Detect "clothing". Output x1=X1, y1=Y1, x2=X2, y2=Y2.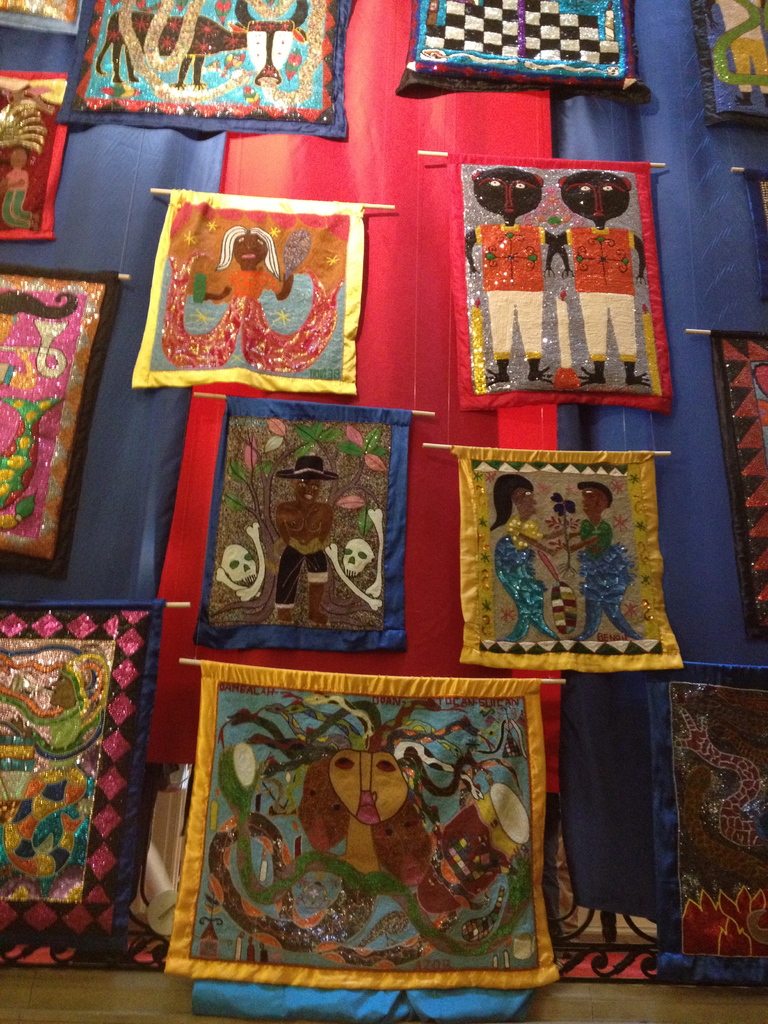
x1=271, y1=541, x2=334, y2=609.
